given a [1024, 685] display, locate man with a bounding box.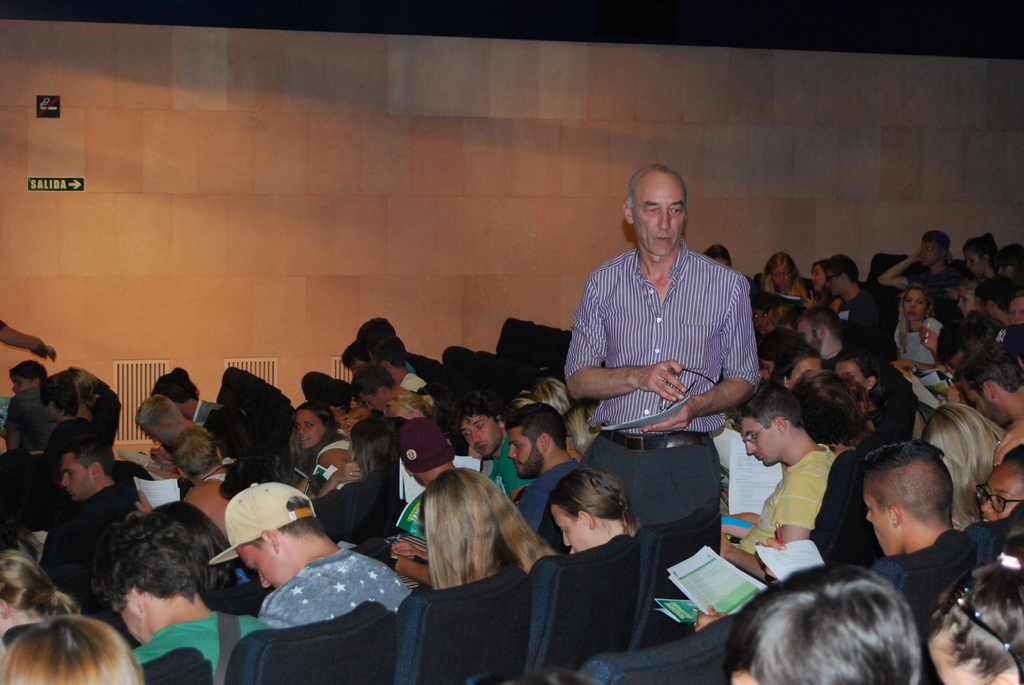
Located: <bbox>1012, 287, 1023, 326</bbox>.
